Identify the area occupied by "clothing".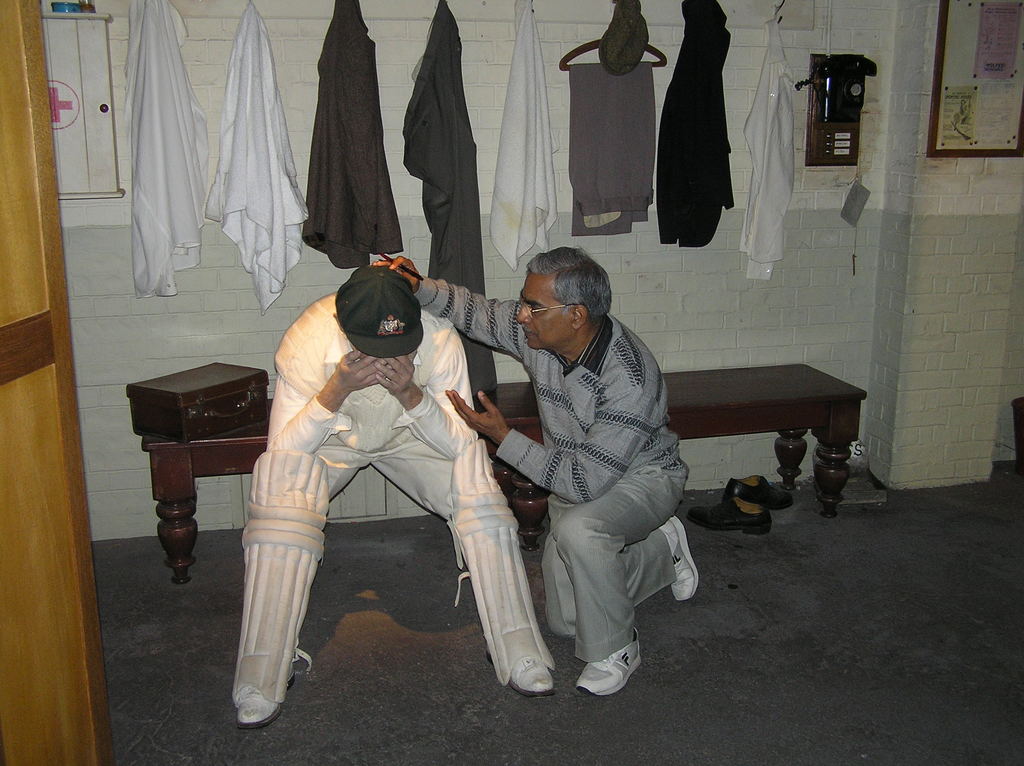
Area: region(568, 62, 655, 237).
